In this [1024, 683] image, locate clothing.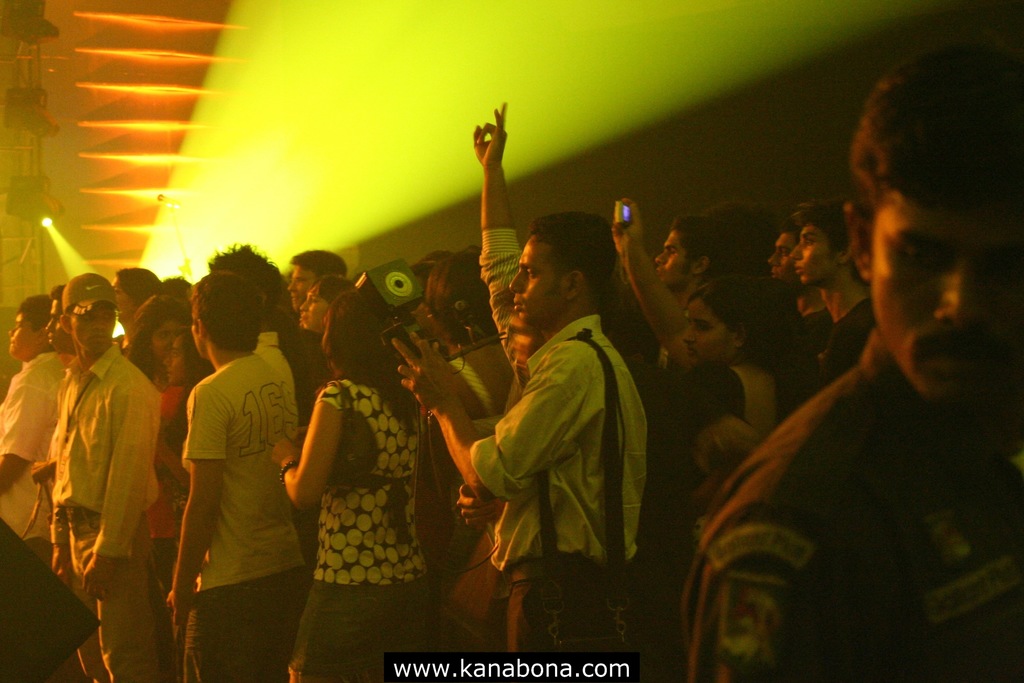
Bounding box: Rect(137, 359, 205, 596).
